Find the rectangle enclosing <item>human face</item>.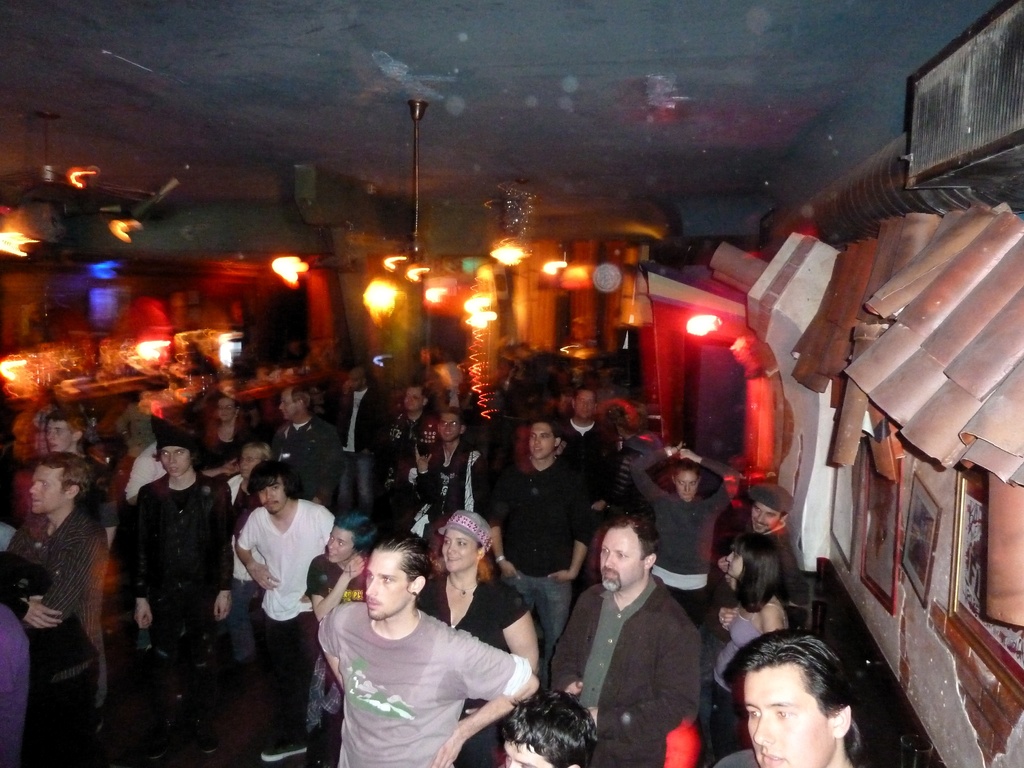
[439,532,483,572].
